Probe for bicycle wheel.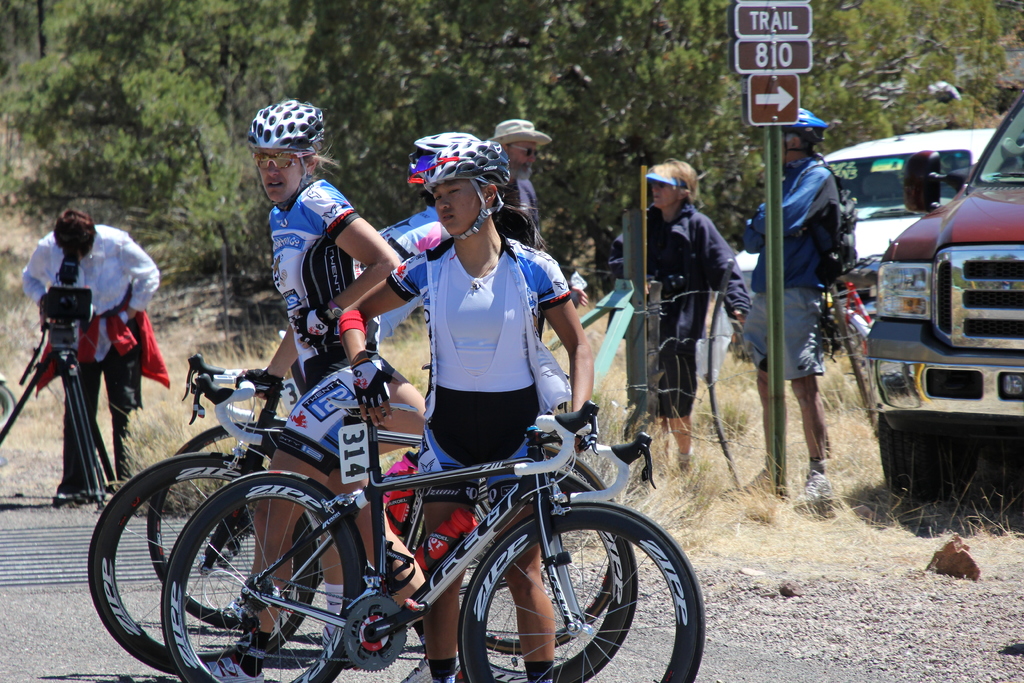
Probe result: 157:466:367:682.
